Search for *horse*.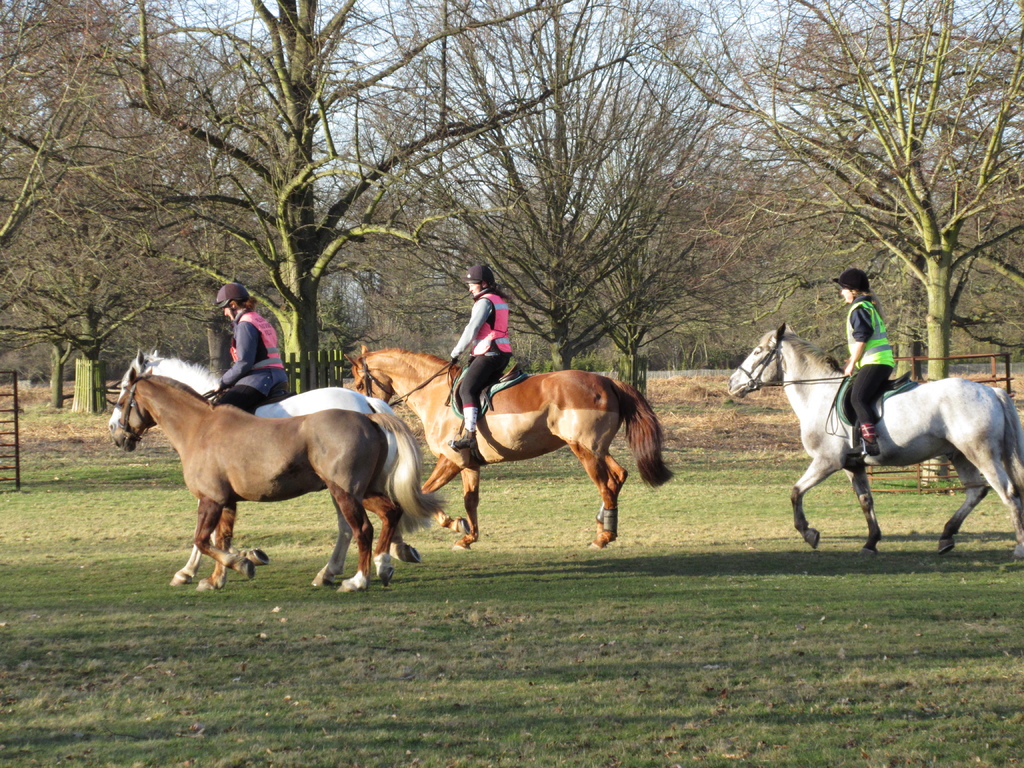
Found at 93:360:446:588.
